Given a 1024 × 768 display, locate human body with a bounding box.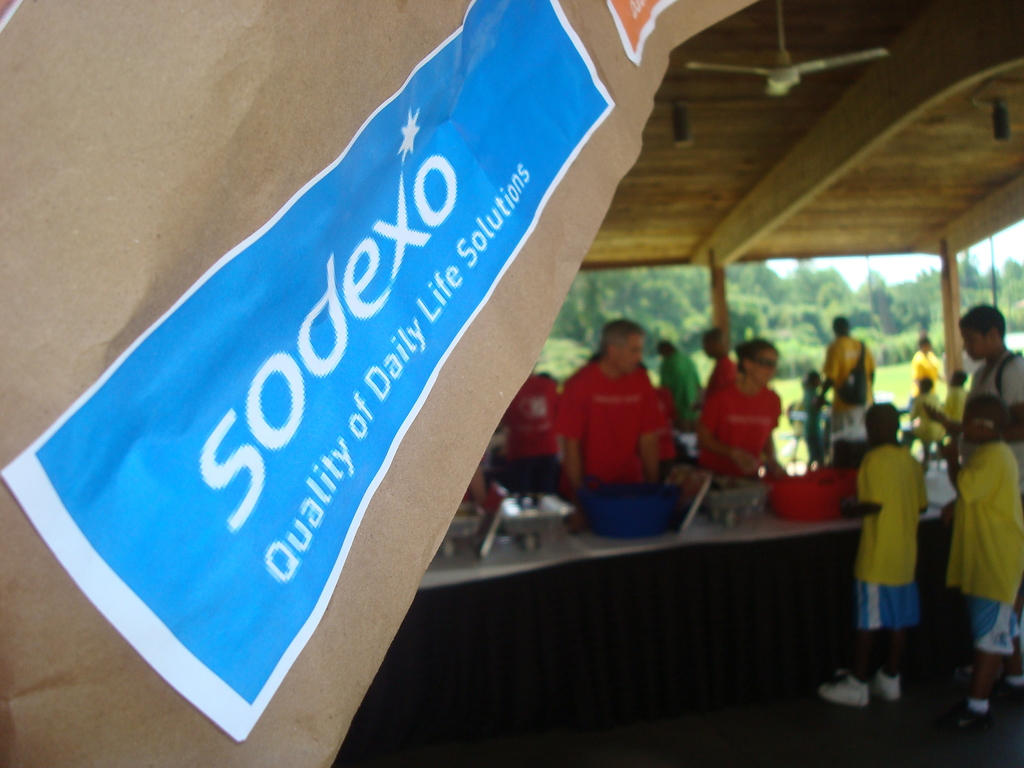
Located: select_region(694, 330, 812, 508).
